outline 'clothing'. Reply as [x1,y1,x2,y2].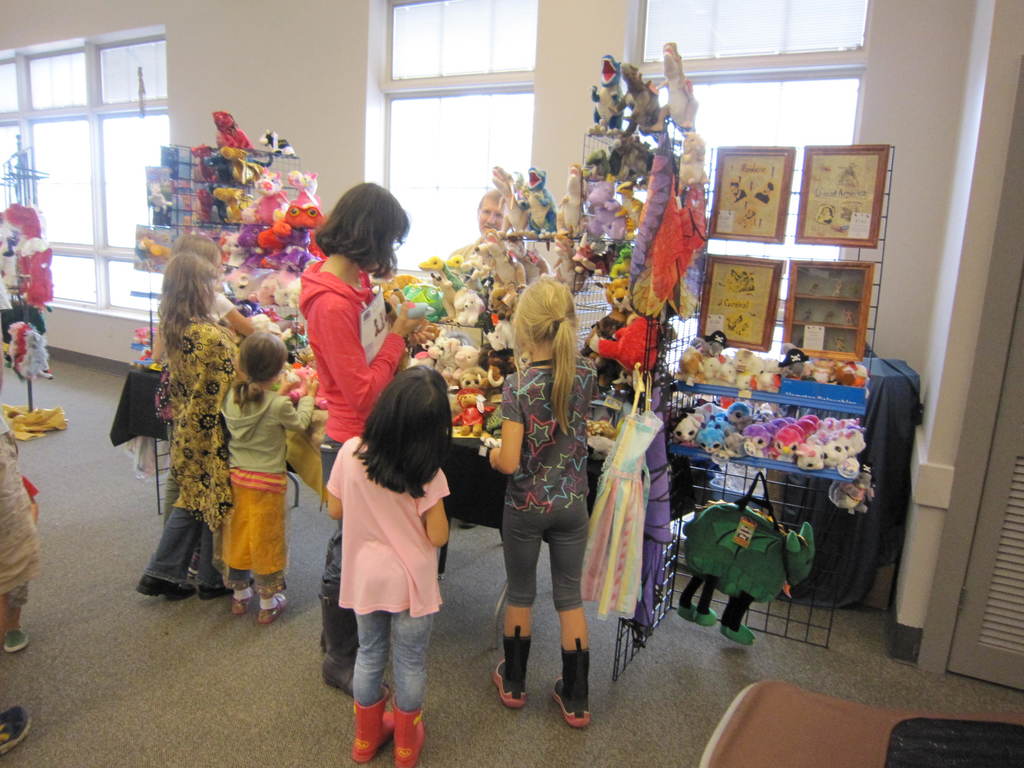
[167,289,241,532].
